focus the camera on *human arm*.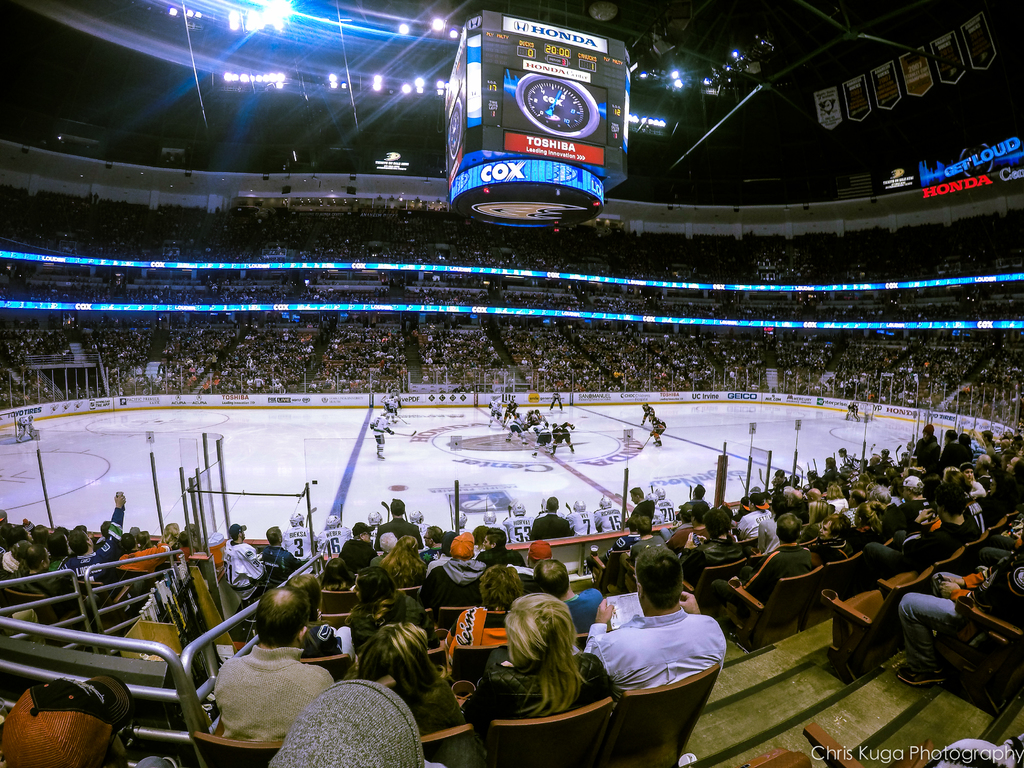
Focus region: Rect(672, 589, 701, 616).
